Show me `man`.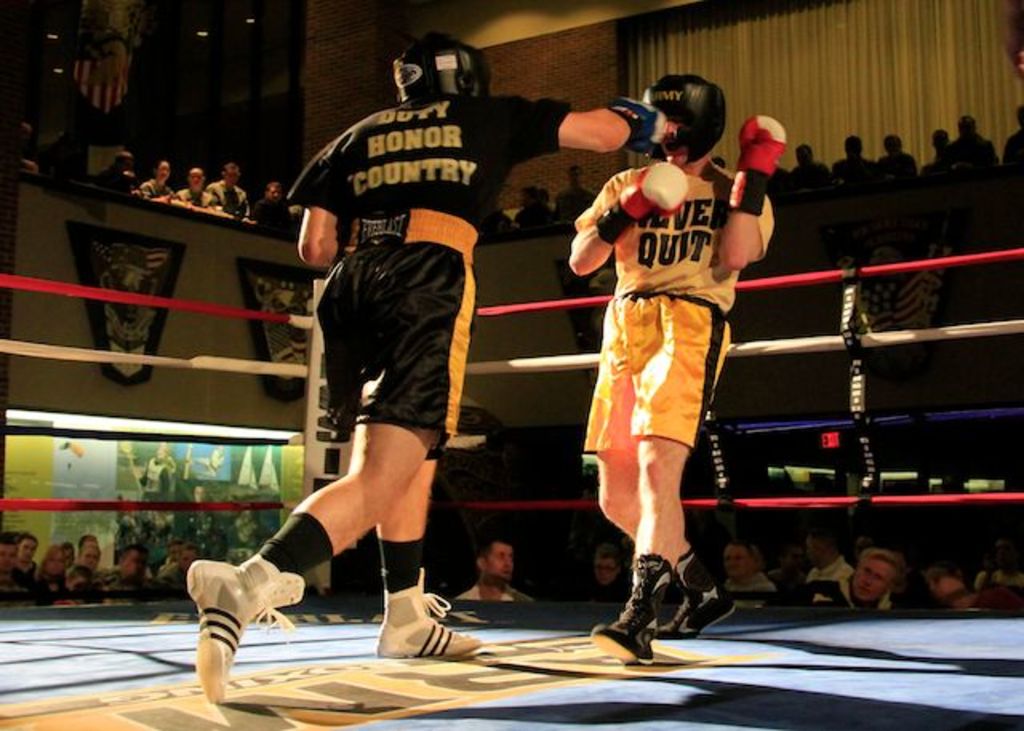
`man` is here: box=[800, 550, 907, 616].
